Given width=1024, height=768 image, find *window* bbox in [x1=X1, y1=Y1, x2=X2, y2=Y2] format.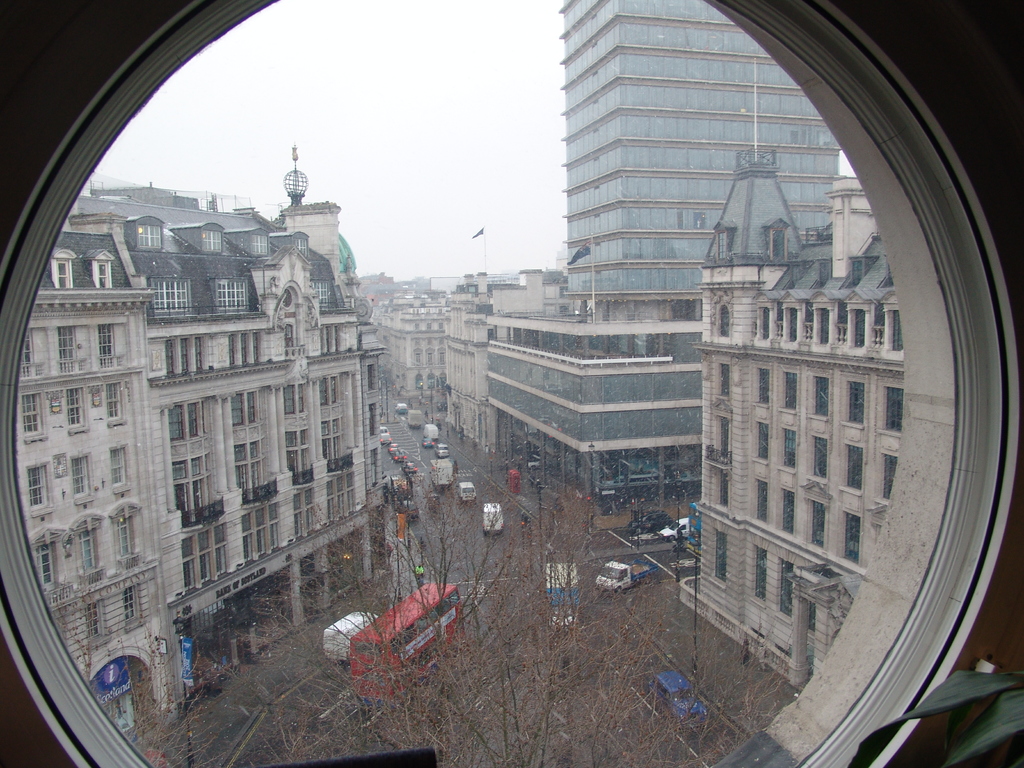
[x1=38, y1=543, x2=56, y2=591].
